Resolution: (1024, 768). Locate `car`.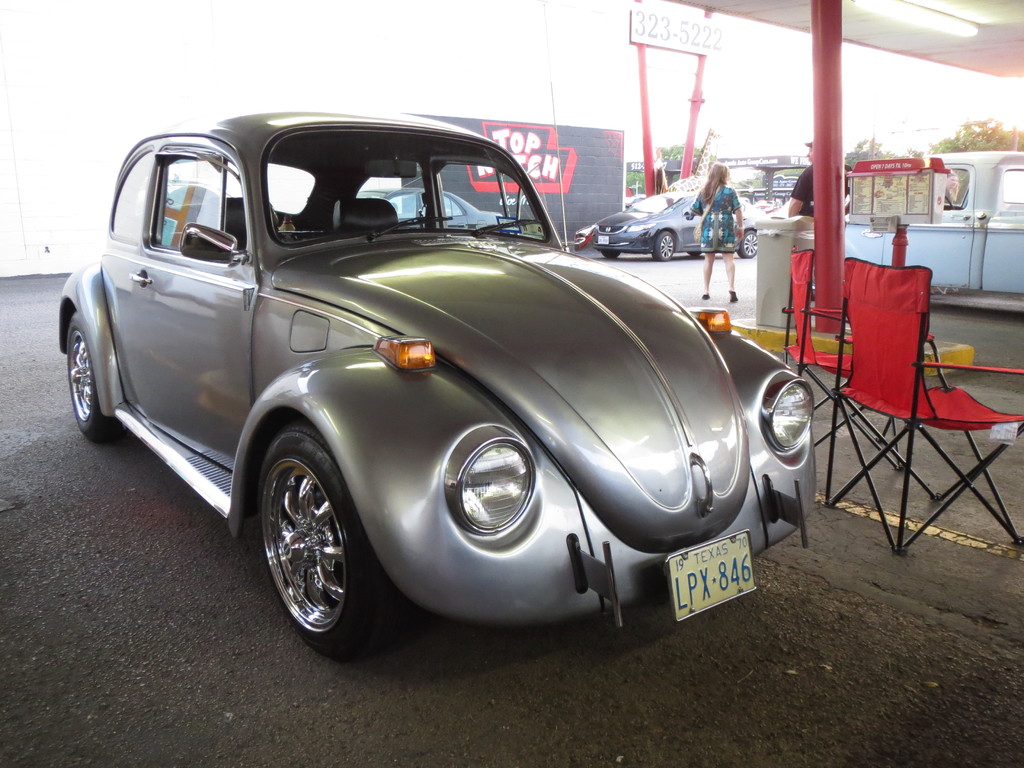
593:191:767:262.
